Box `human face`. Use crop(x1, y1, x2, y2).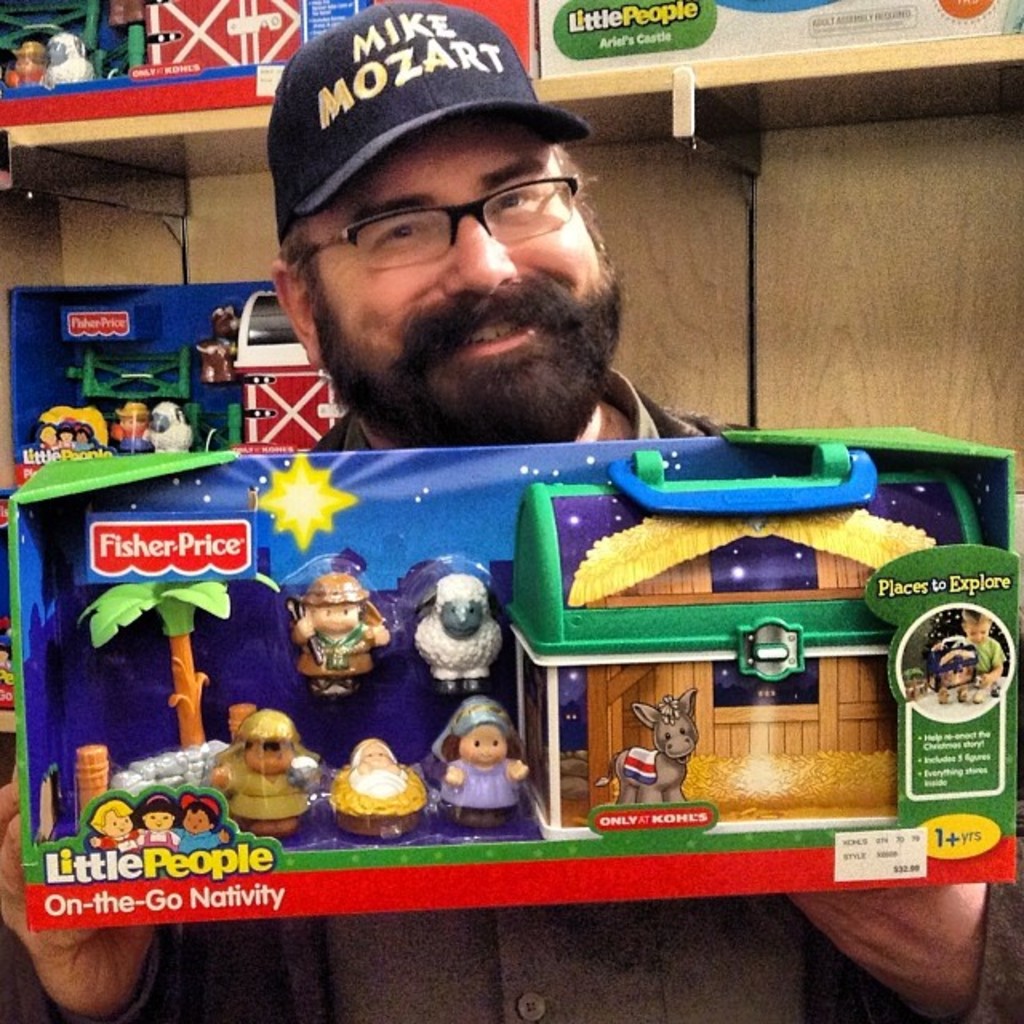
crop(315, 603, 365, 632).
